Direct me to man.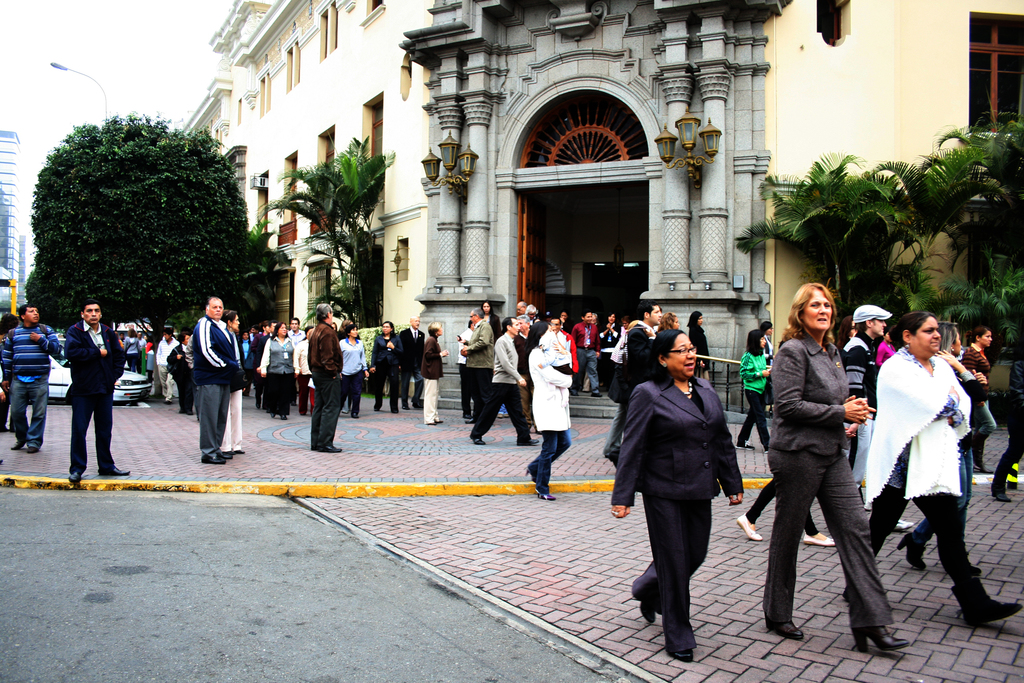
Direction: <bbox>565, 308, 603, 398</bbox>.
